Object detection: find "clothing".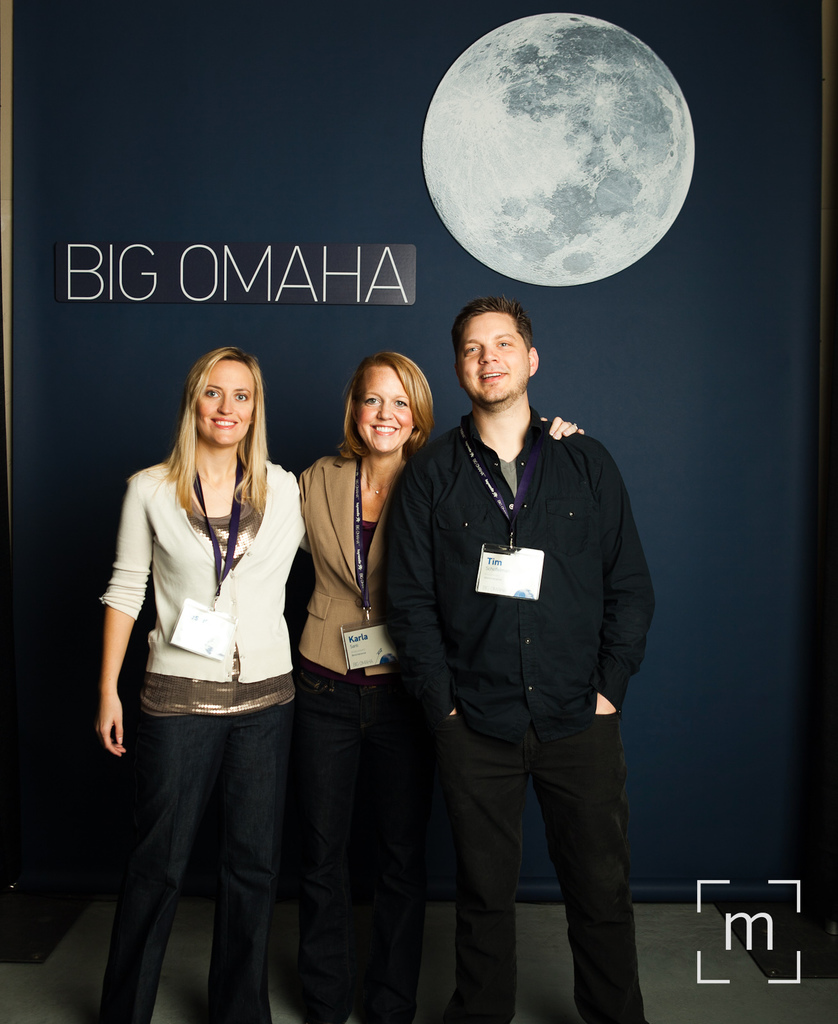
{"x1": 380, "y1": 405, "x2": 647, "y2": 1023}.
